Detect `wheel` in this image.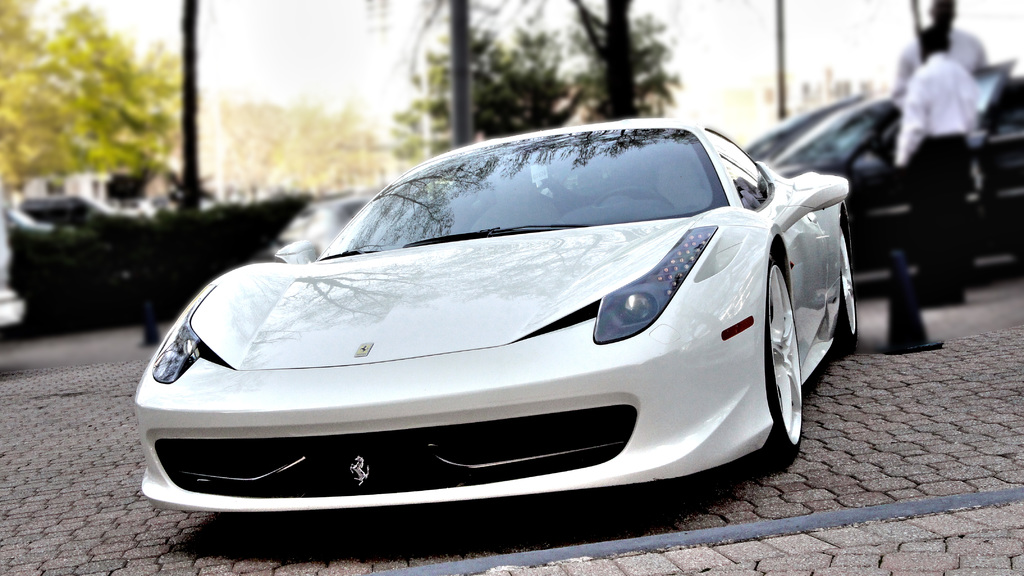
Detection: 841, 218, 862, 365.
